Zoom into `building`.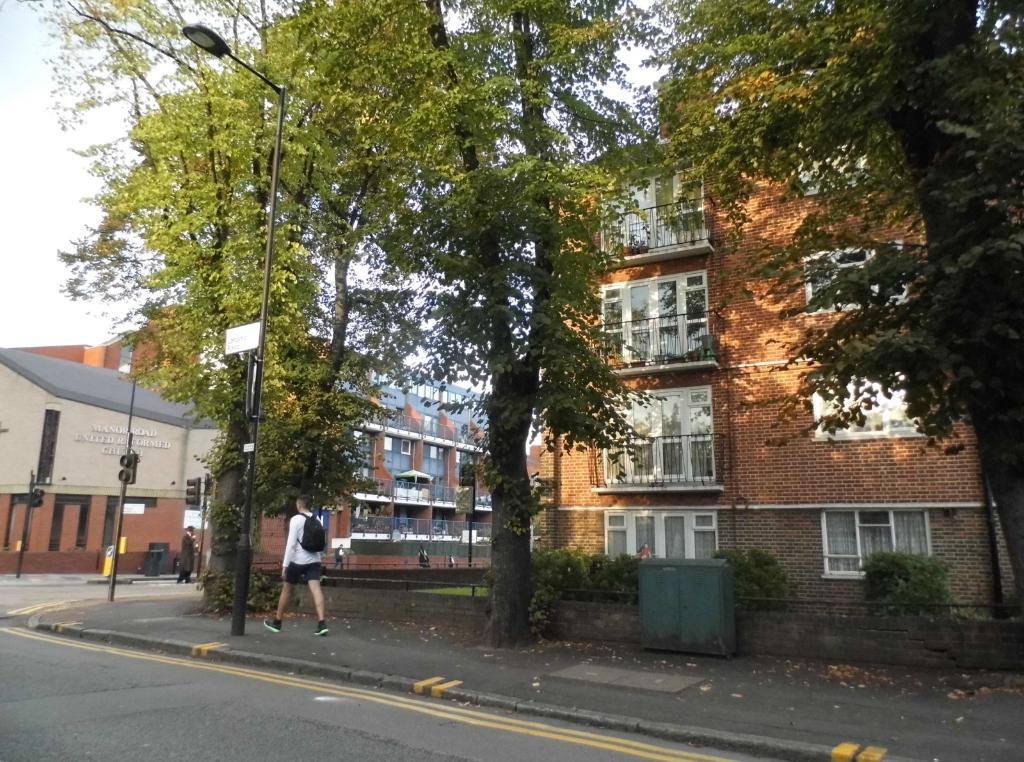
Zoom target: Rect(524, 53, 1023, 625).
